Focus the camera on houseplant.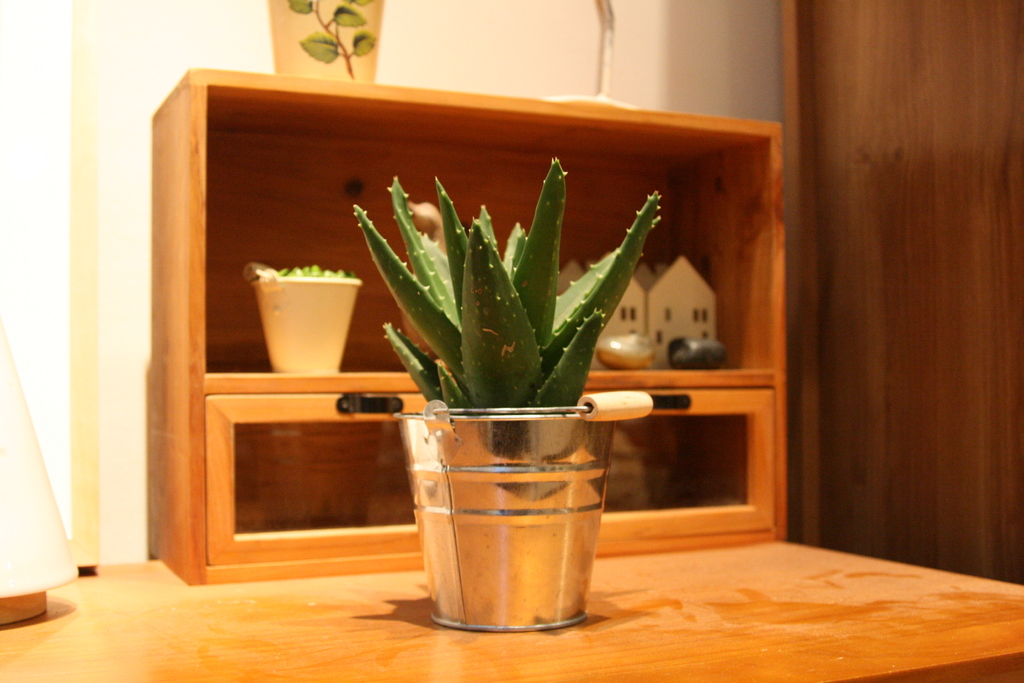
Focus region: (389, 151, 653, 637).
